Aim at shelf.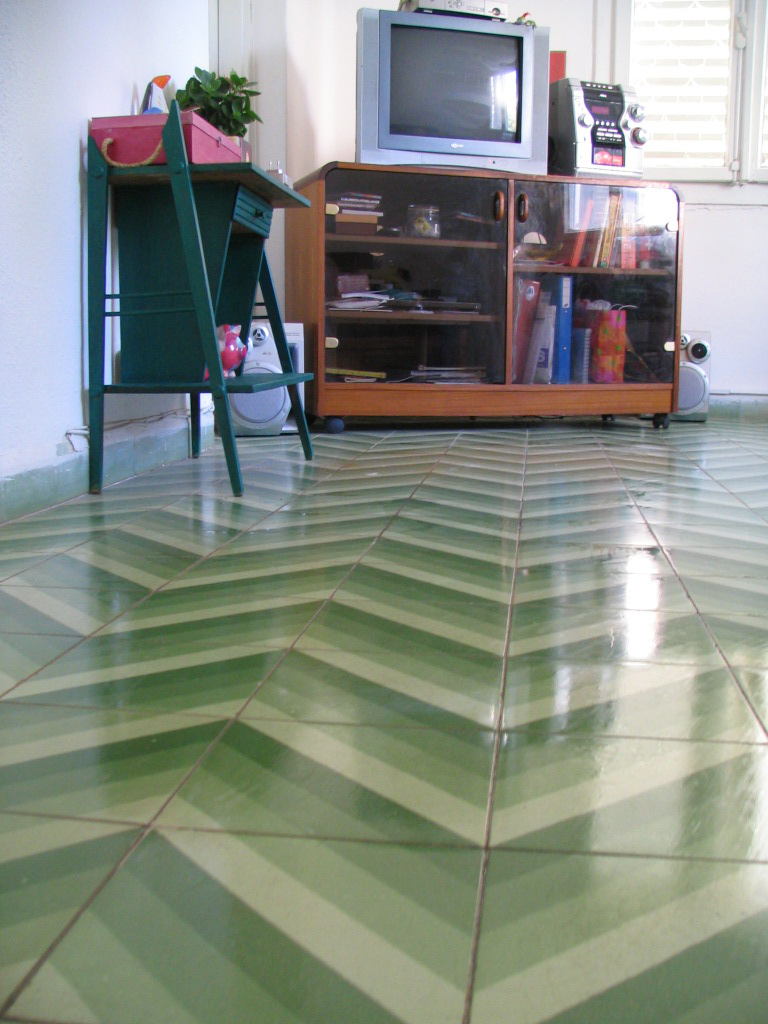
Aimed at {"x1": 271, "y1": 175, "x2": 668, "y2": 416}.
